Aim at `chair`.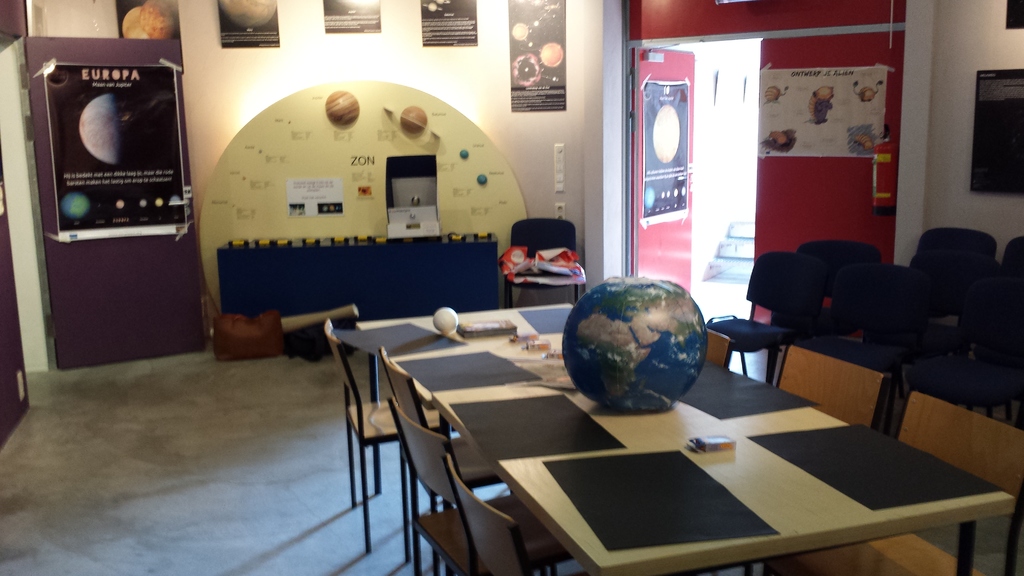
Aimed at rect(935, 282, 1023, 431).
